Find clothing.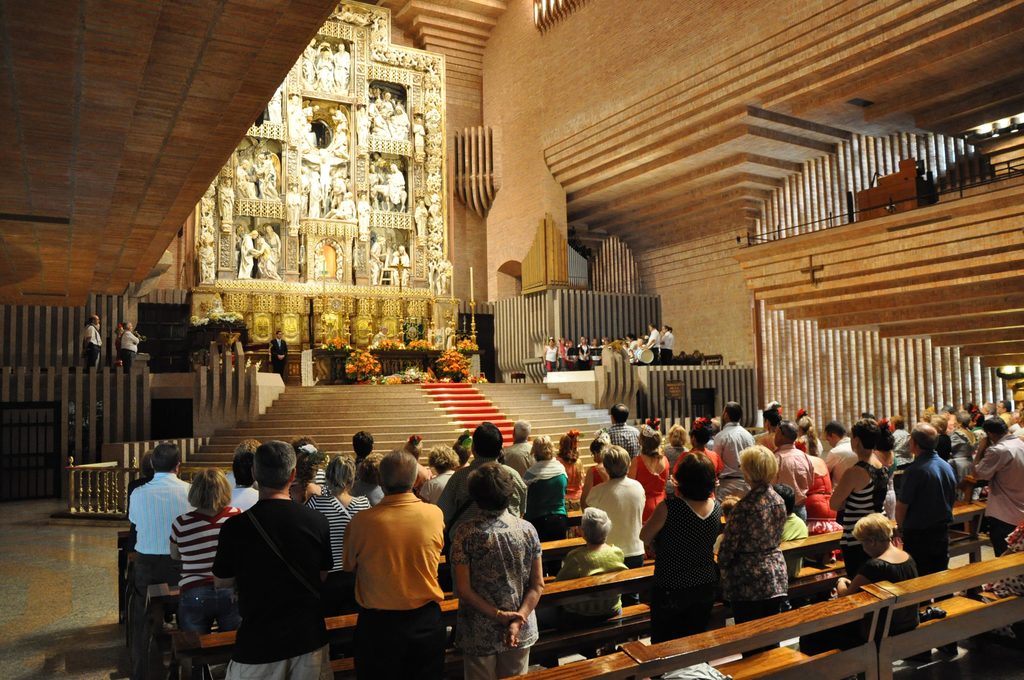
676,442,724,471.
